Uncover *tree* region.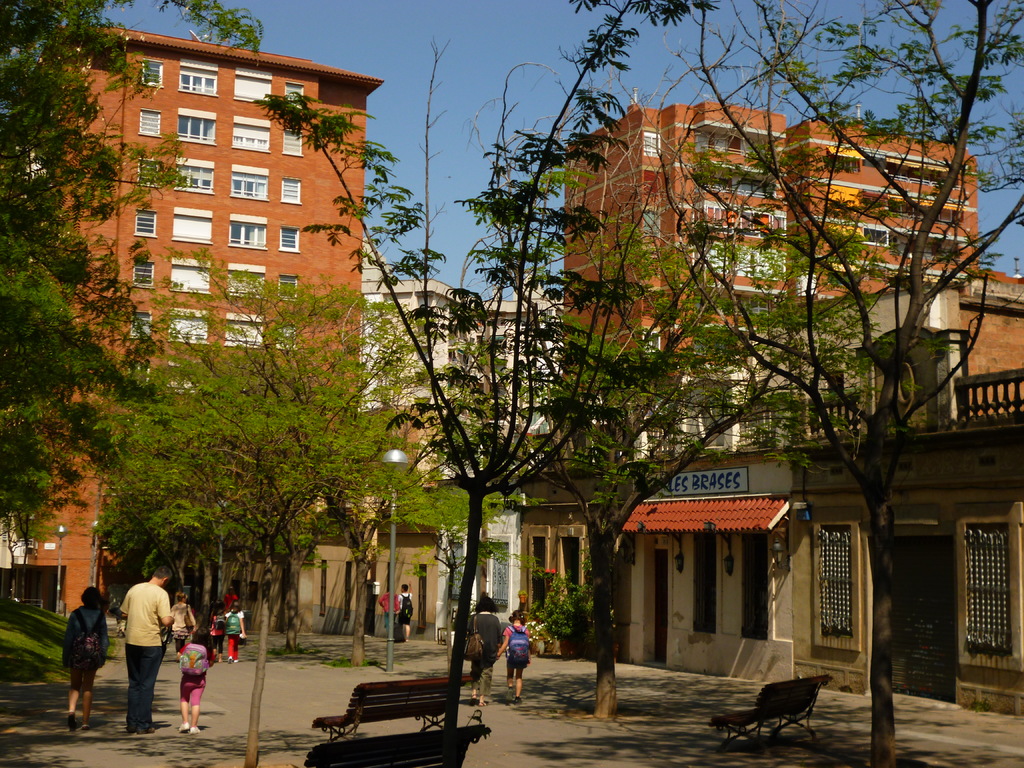
Uncovered: x1=103, y1=273, x2=424, y2=651.
